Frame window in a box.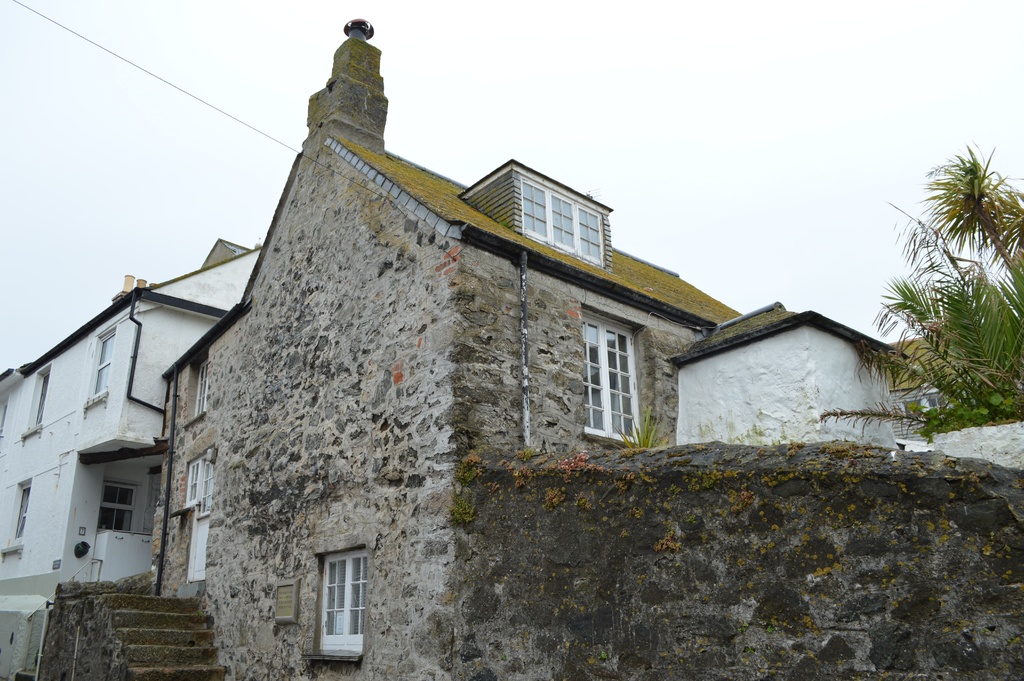
Rect(21, 488, 22, 536).
